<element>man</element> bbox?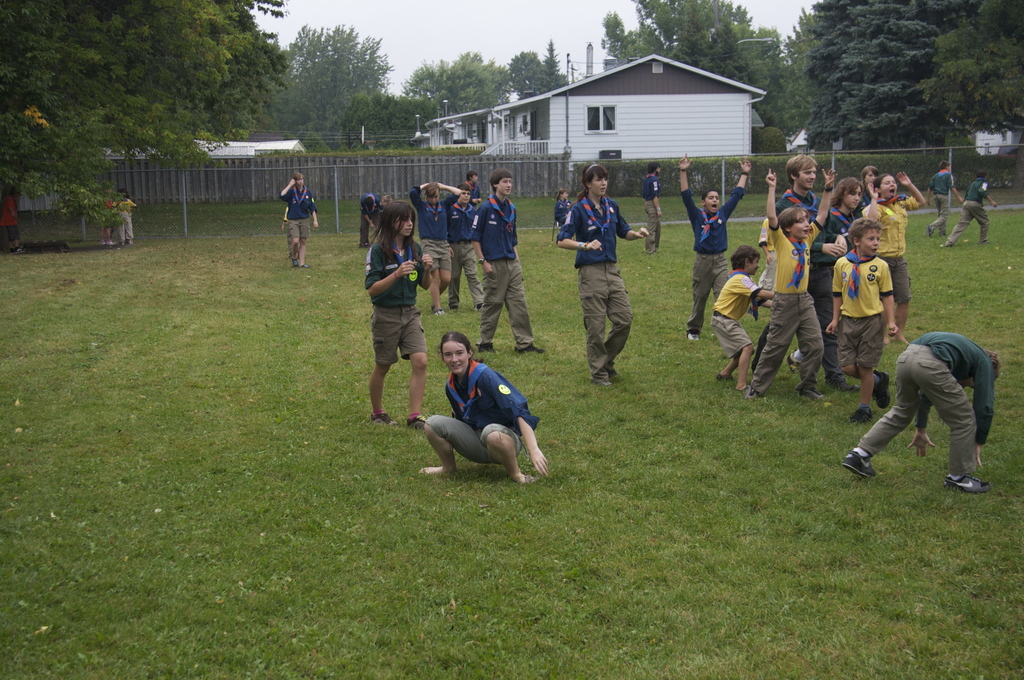
pyautogui.locateOnScreen(847, 305, 1014, 499)
